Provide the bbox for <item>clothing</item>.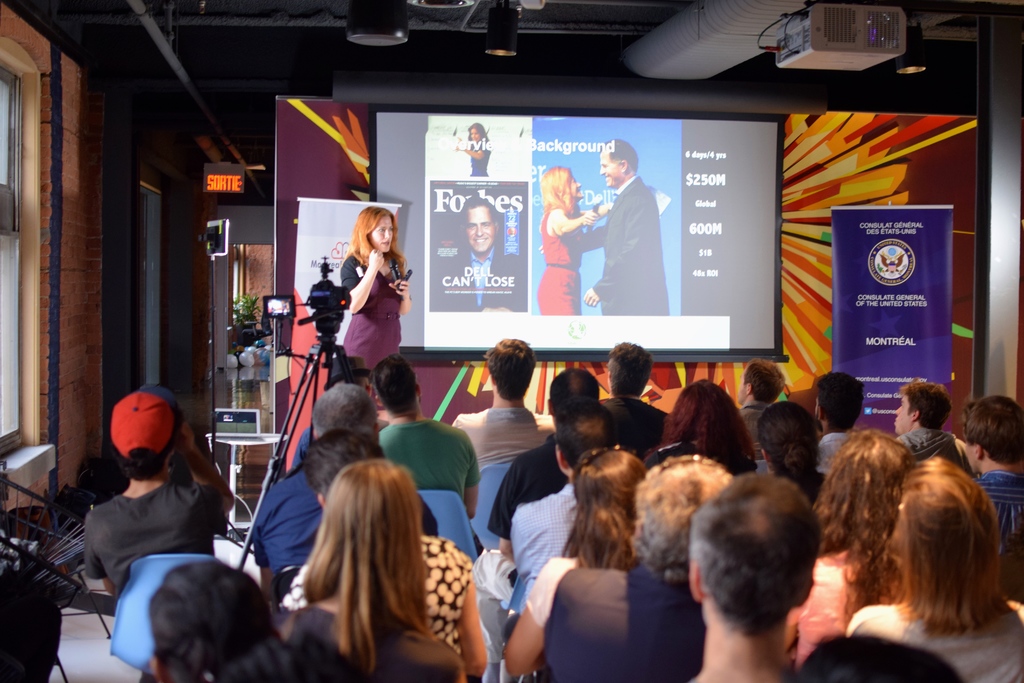
bbox=[338, 249, 404, 375].
